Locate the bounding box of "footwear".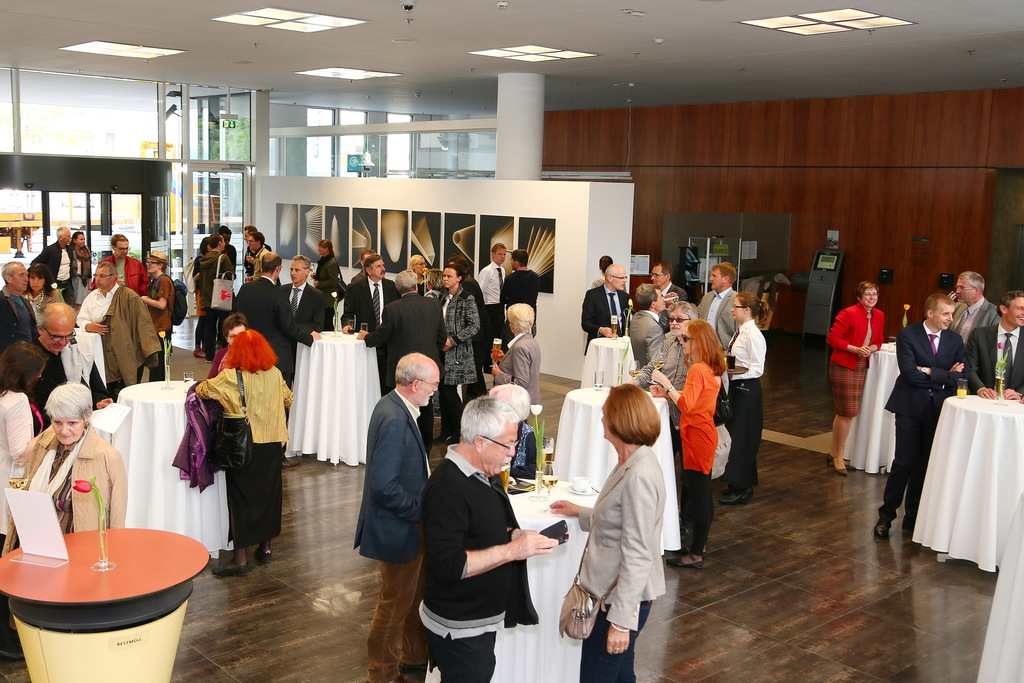
Bounding box: <box>683,528,694,550</box>.
